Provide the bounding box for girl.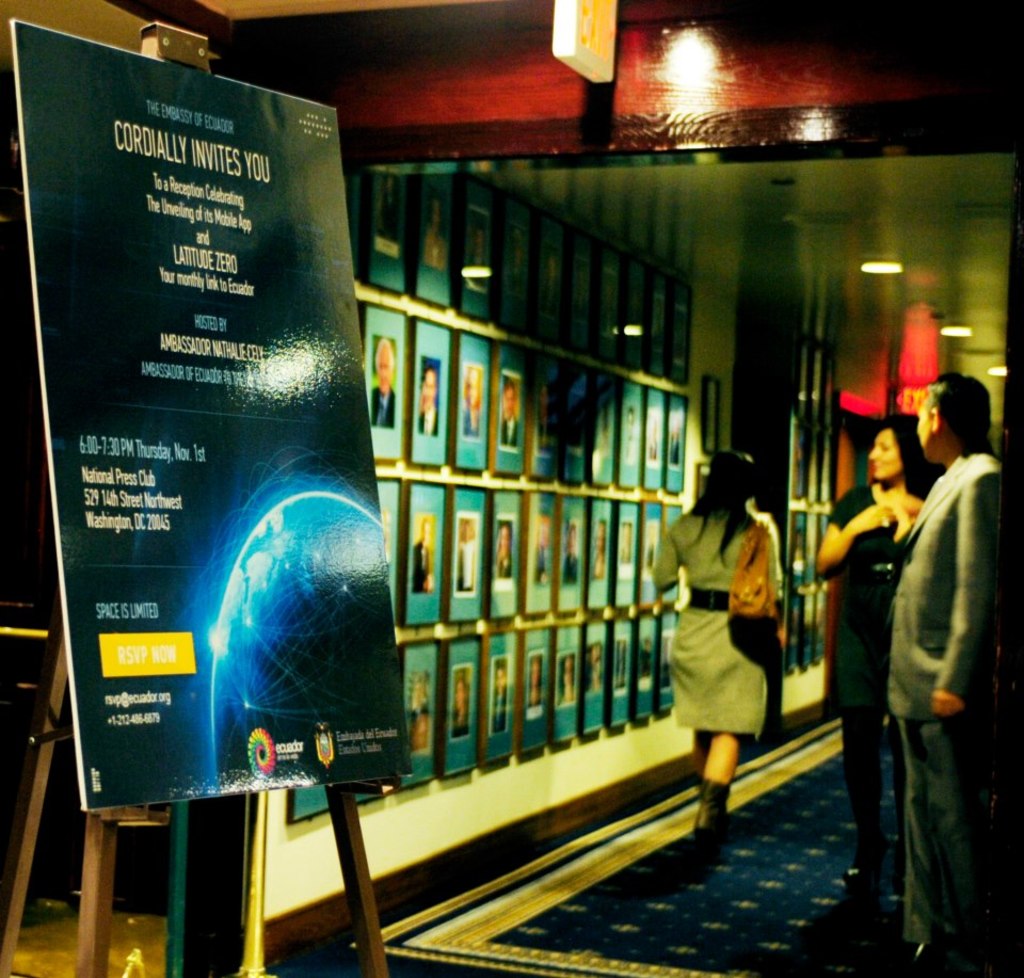
[x1=814, y1=412, x2=939, y2=901].
